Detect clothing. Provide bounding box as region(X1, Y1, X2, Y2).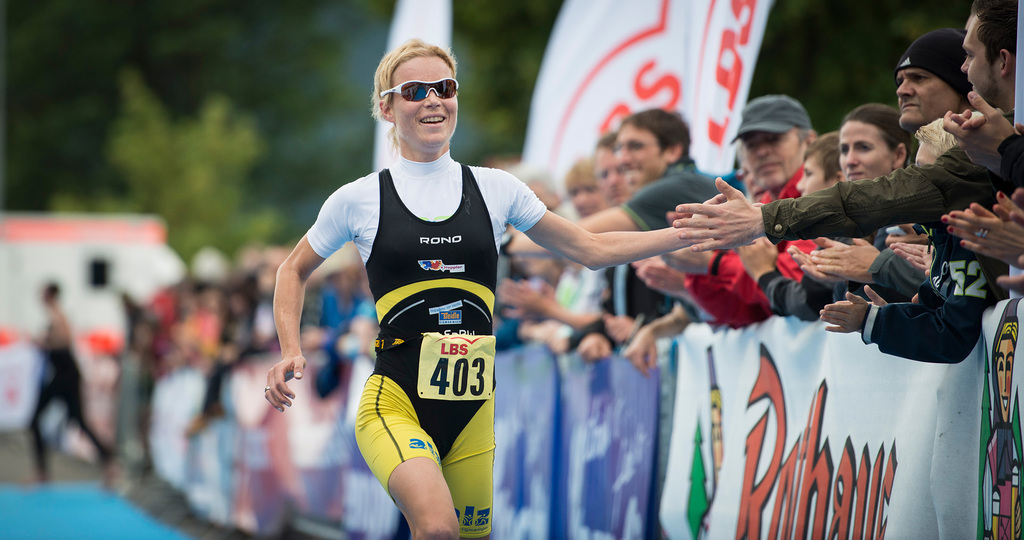
region(490, 315, 523, 356).
